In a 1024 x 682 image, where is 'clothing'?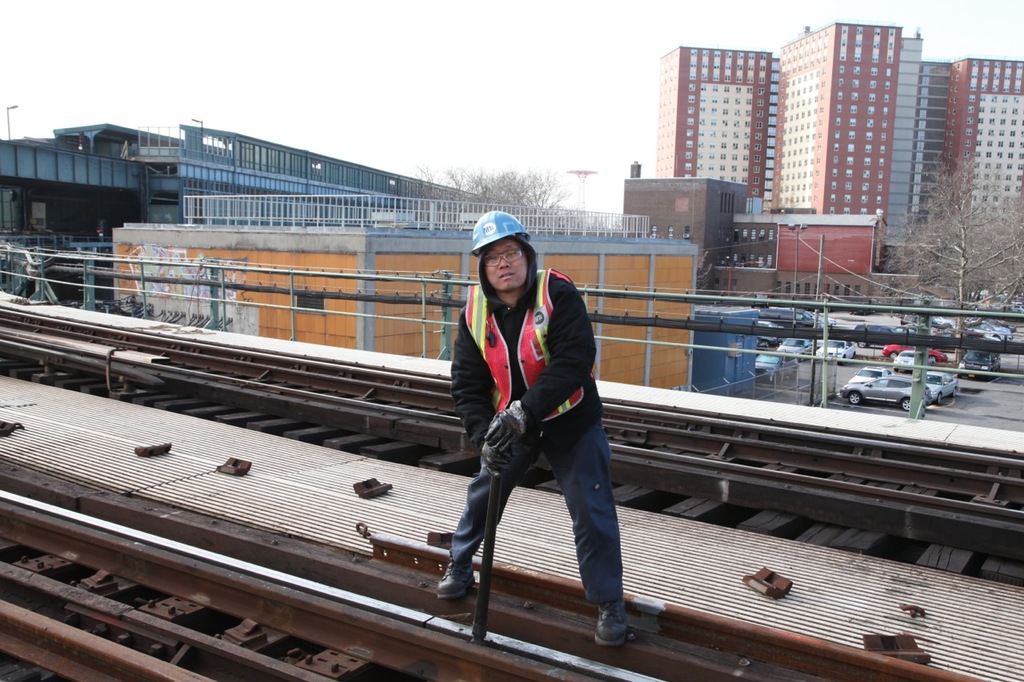
region(430, 201, 636, 628).
